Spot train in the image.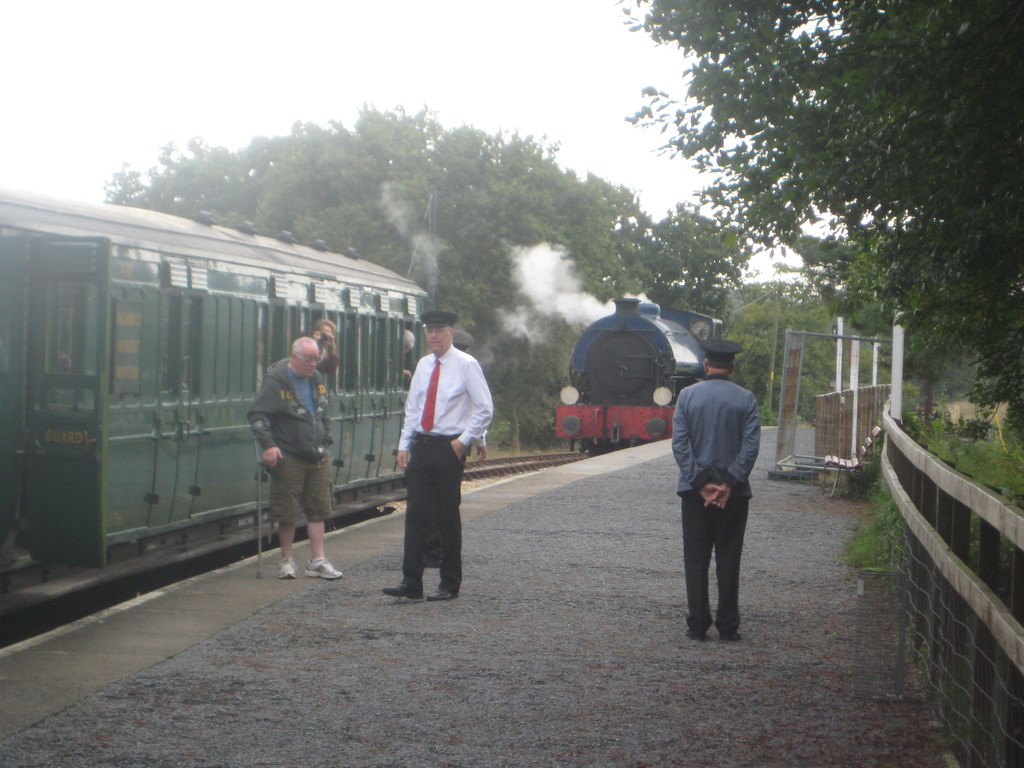
train found at (551, 290, 733, 450).
